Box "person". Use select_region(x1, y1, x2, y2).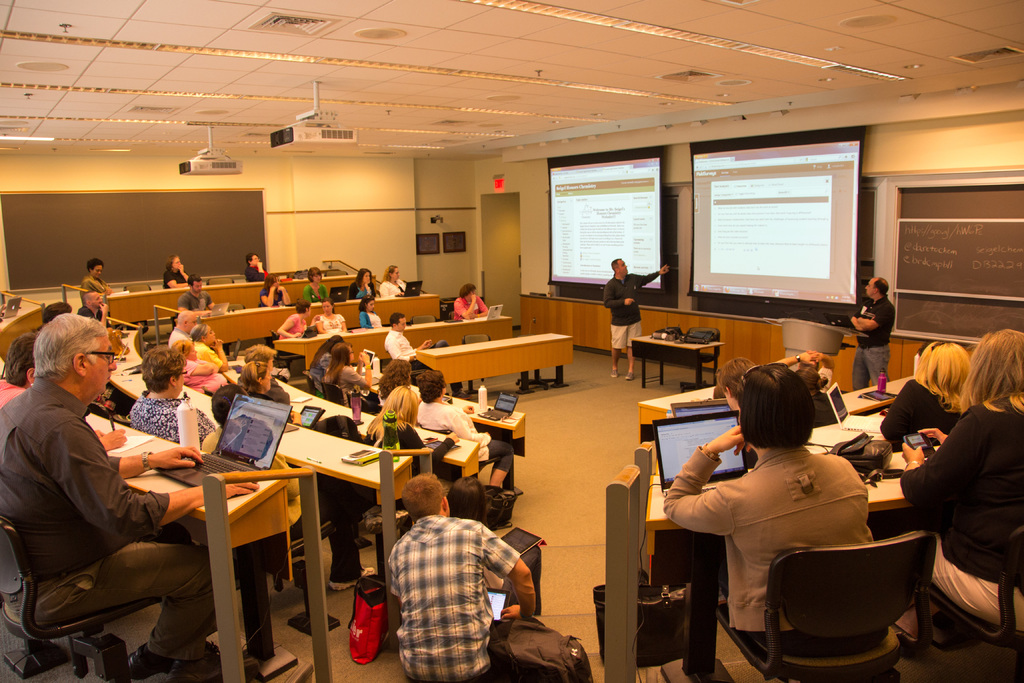
select_region(388, 471, 535, 682).
